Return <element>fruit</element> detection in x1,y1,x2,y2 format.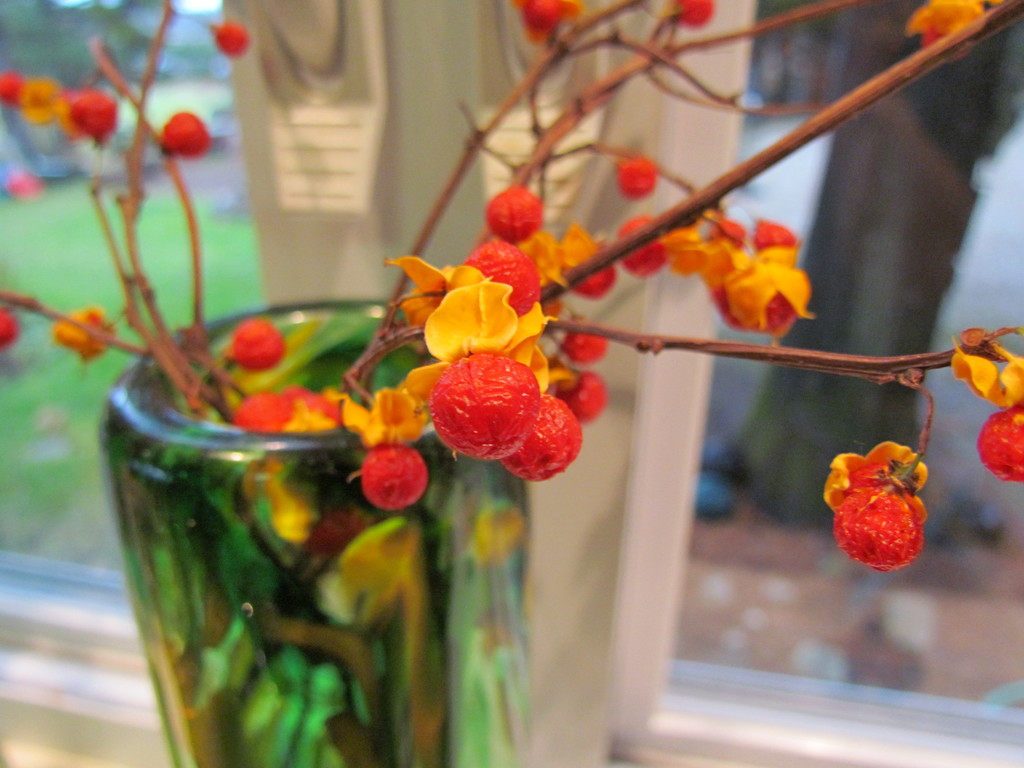
225,320,288,373.
